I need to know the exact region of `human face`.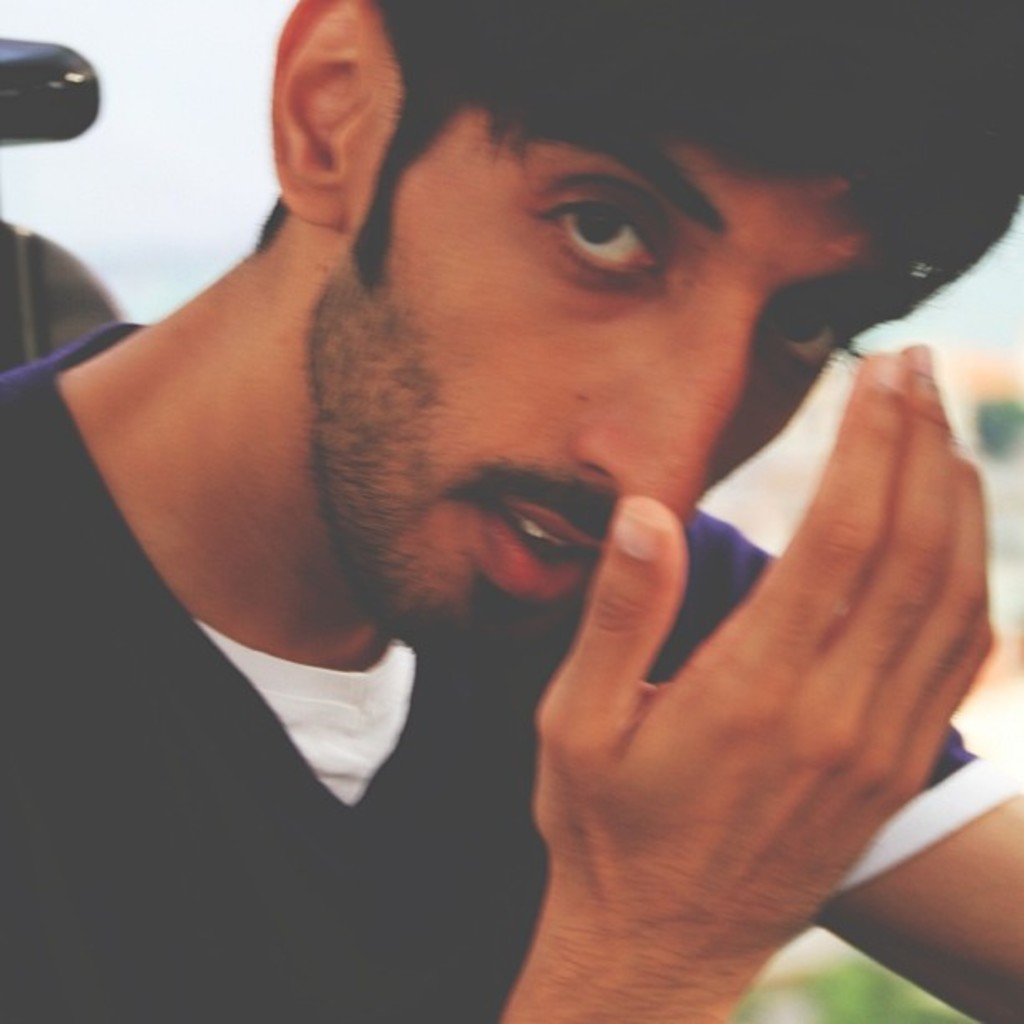
Region: {"left": 313, "top": 152, "right": 919, "bottom": 669}.
